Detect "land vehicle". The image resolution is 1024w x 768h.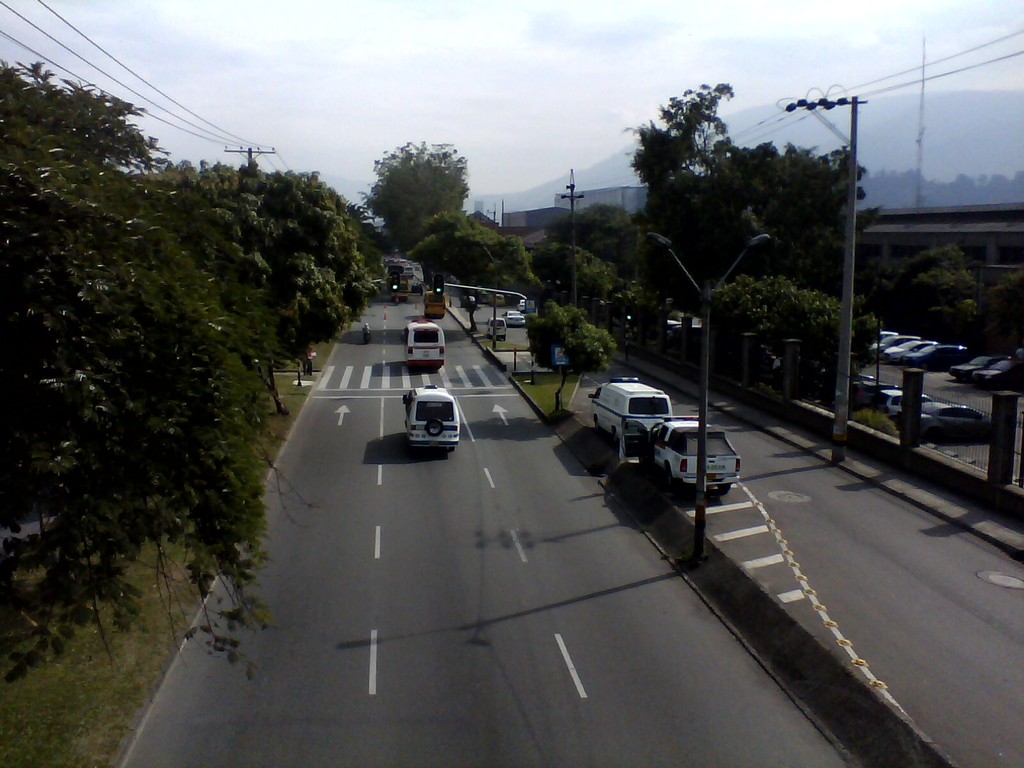
870,328,920,359.
